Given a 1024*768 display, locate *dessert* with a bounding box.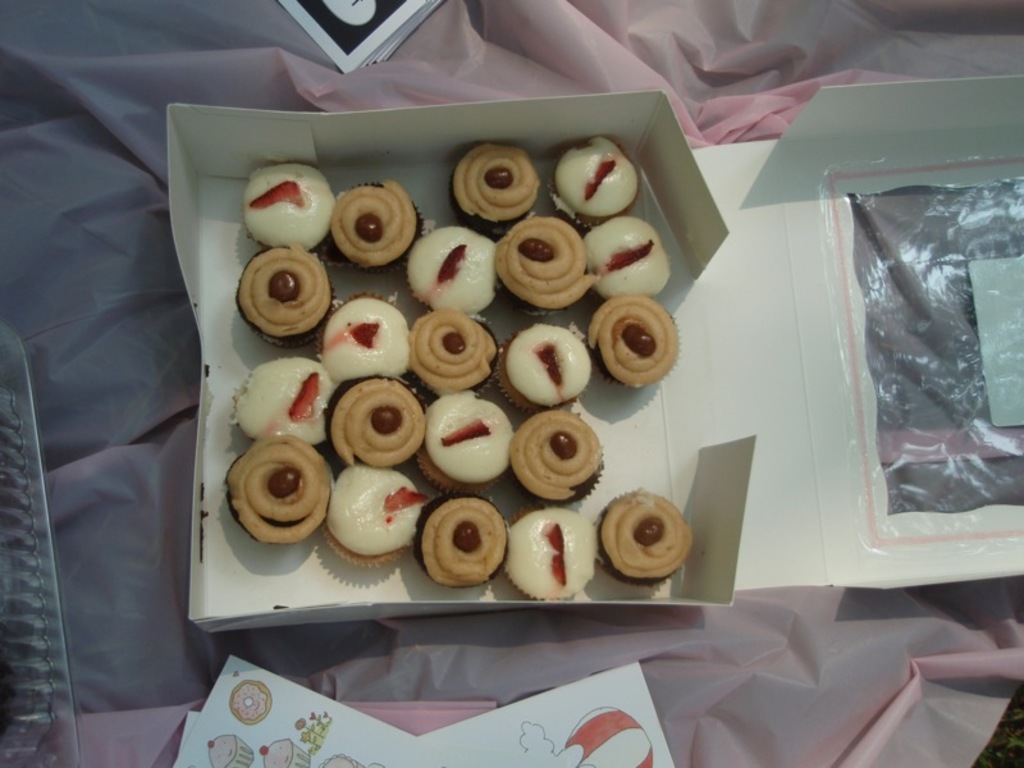
Located: 324 301 407 365.
